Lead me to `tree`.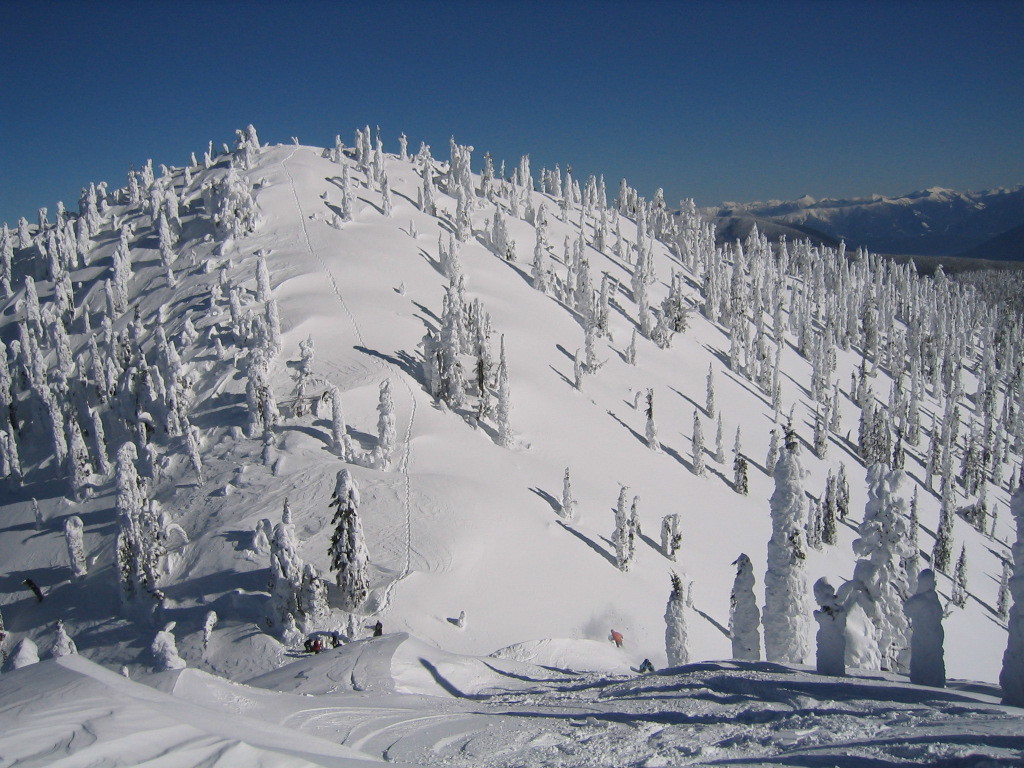
Lead to (left=318, top=377, right=369, bottom=458).
